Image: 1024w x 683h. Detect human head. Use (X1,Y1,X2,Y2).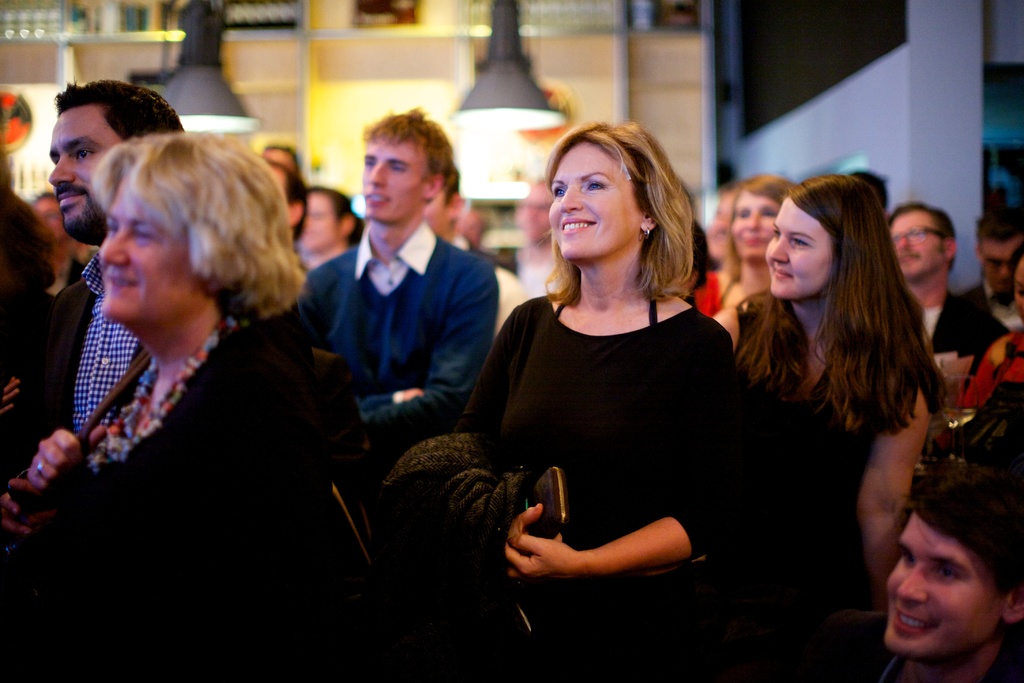
(890,492,1019,649).
